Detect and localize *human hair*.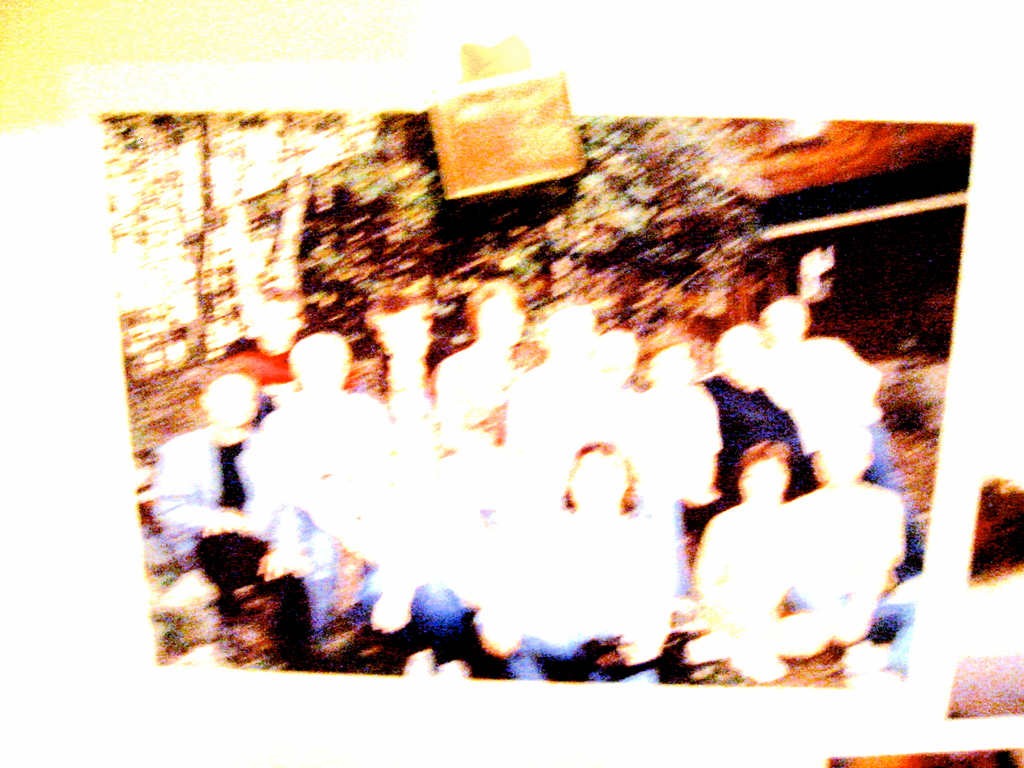
Localized at select_region(733, 436, 792, 470).
